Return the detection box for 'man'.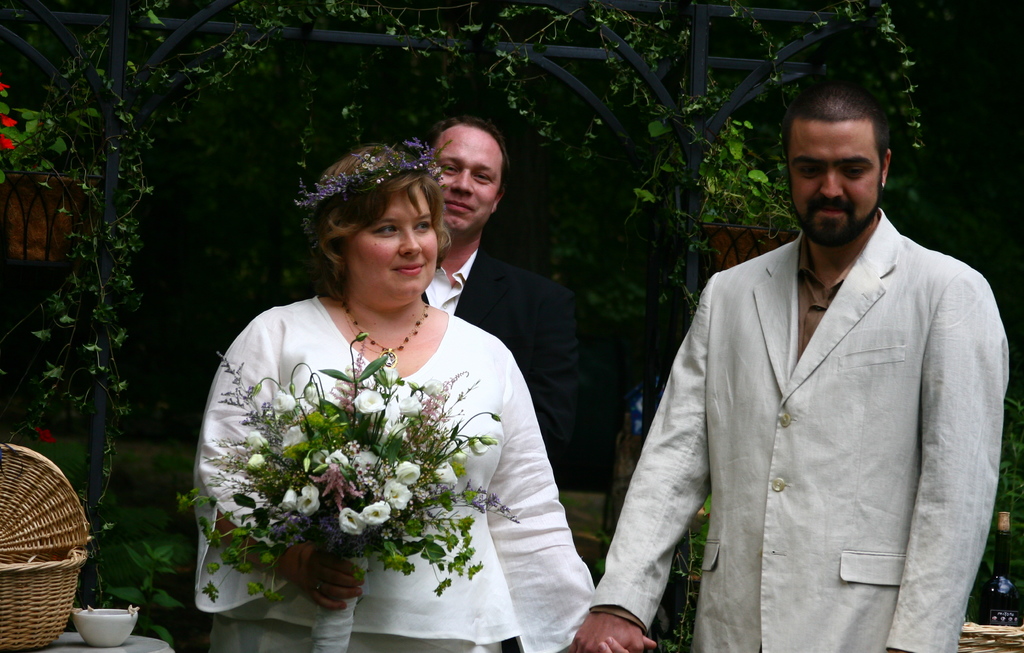
(left=419, top=113, right=590, bottom=469).
